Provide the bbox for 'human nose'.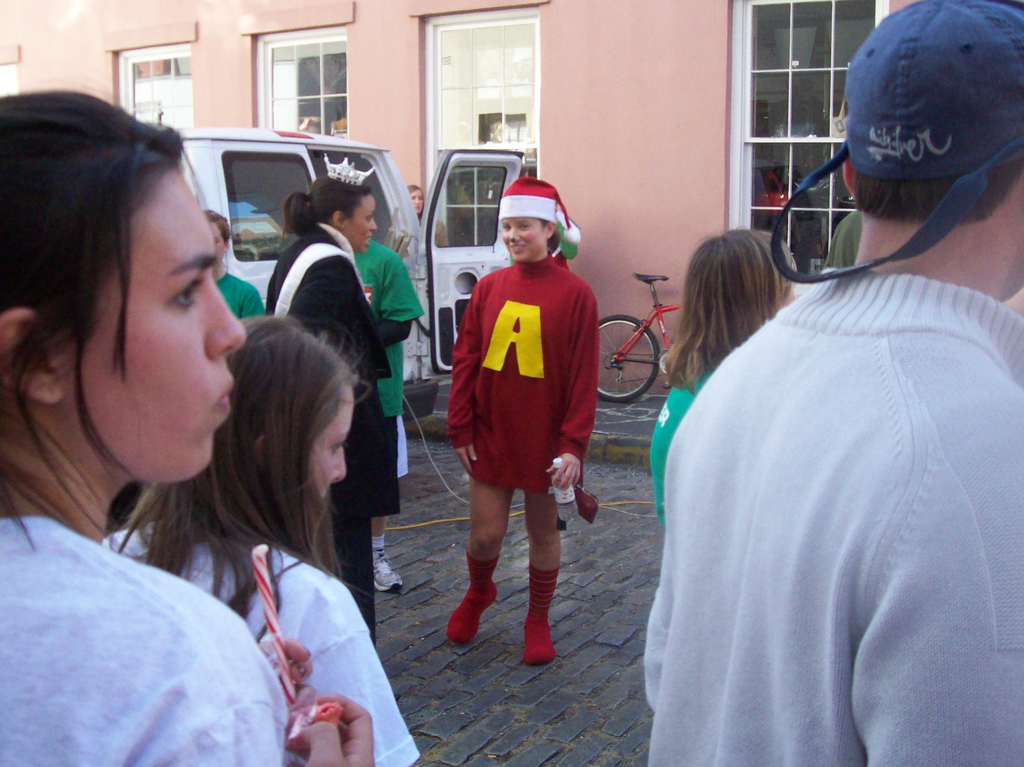
[x1=365, y1=222, x2=380, y2=230].
